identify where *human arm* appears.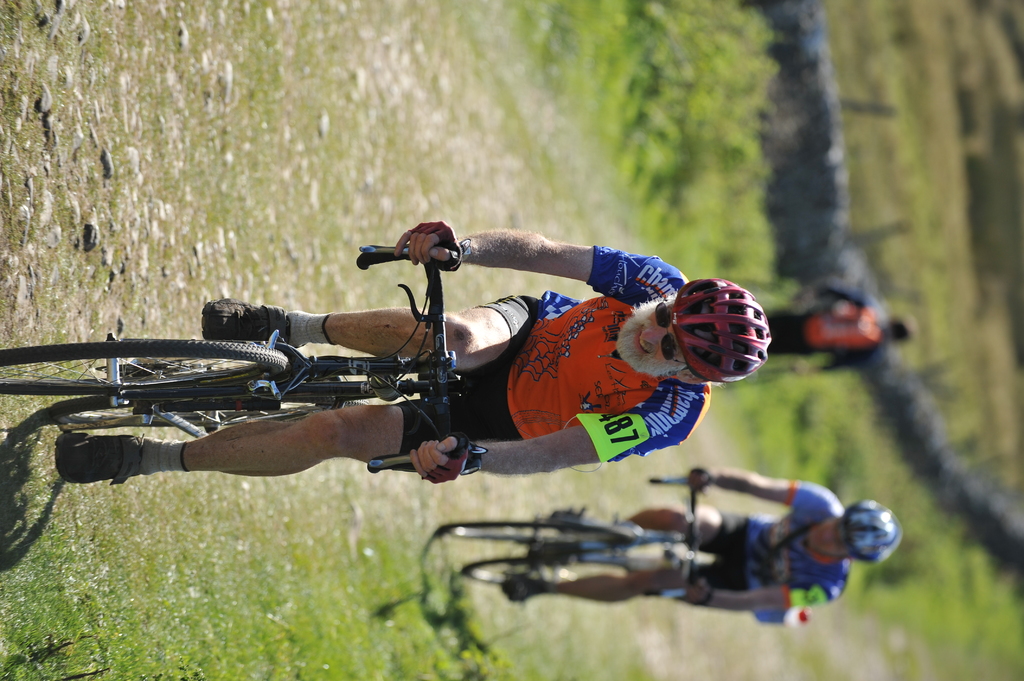
Appears at 438 225 689 312.
